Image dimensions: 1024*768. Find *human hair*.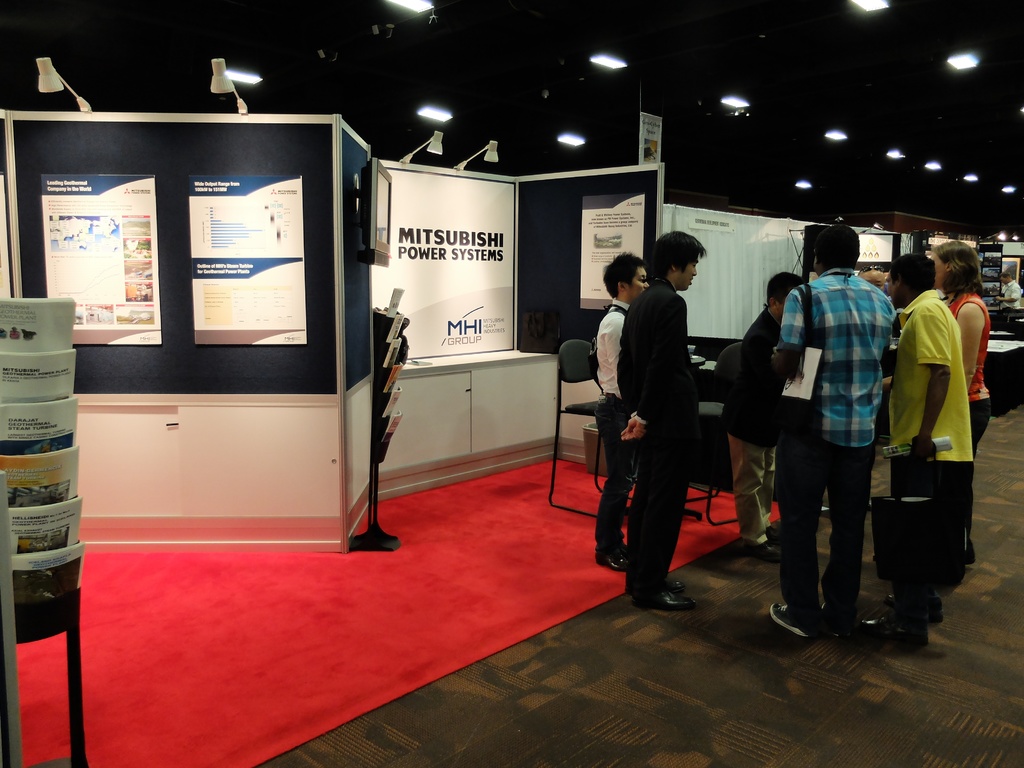
648, 228, 707, 279.
